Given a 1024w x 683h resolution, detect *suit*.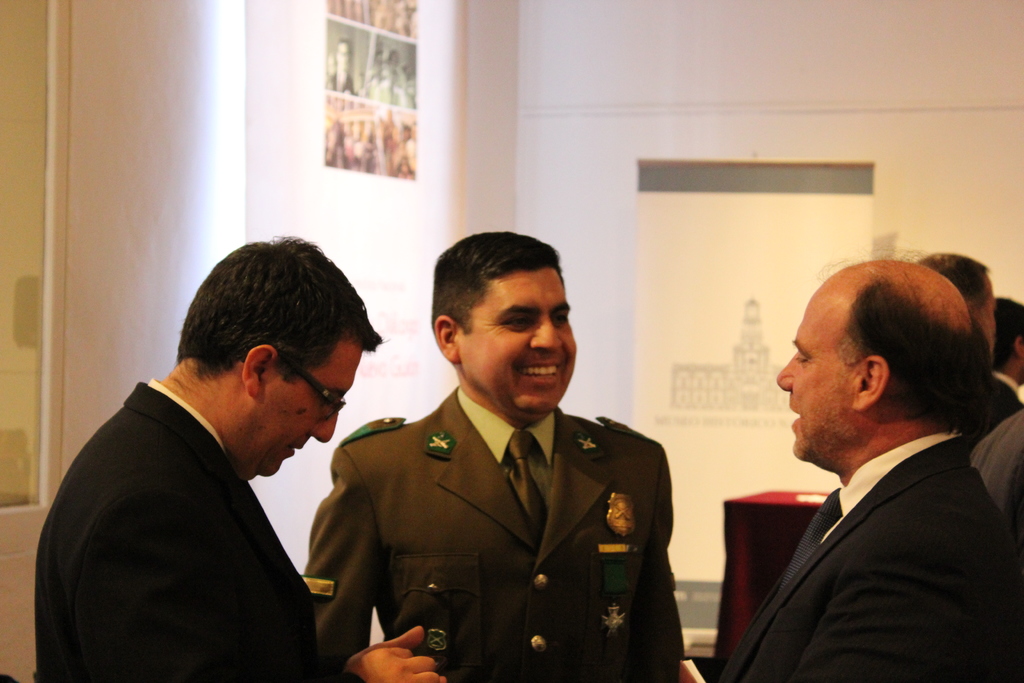
region(971, 381, 1023, 448).
